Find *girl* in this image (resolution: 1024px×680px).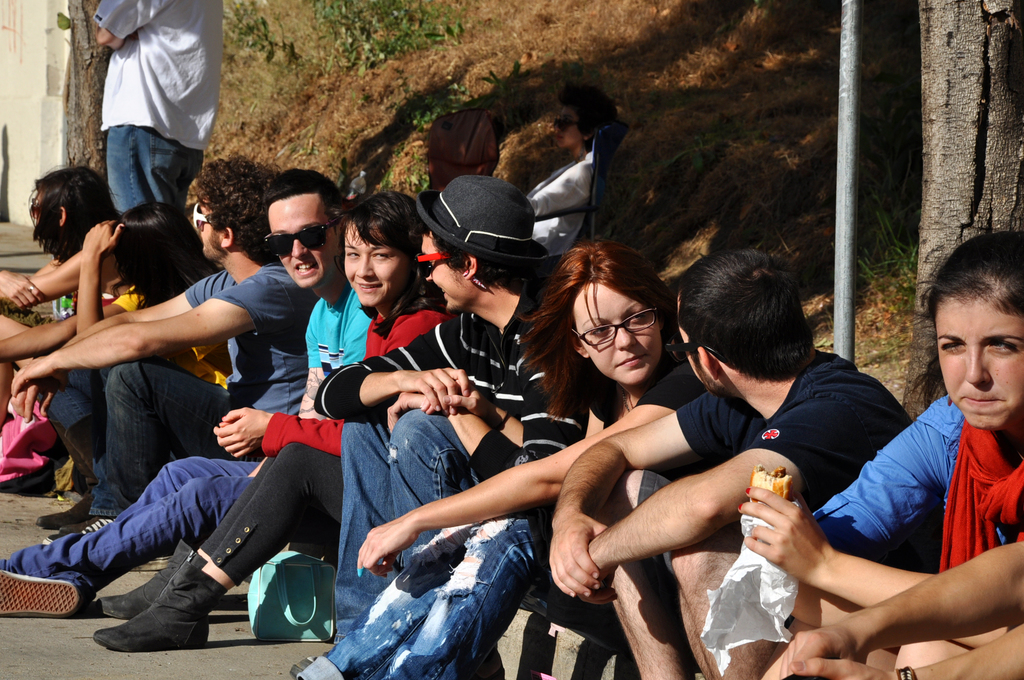
box(0, 161, 123, 373).
